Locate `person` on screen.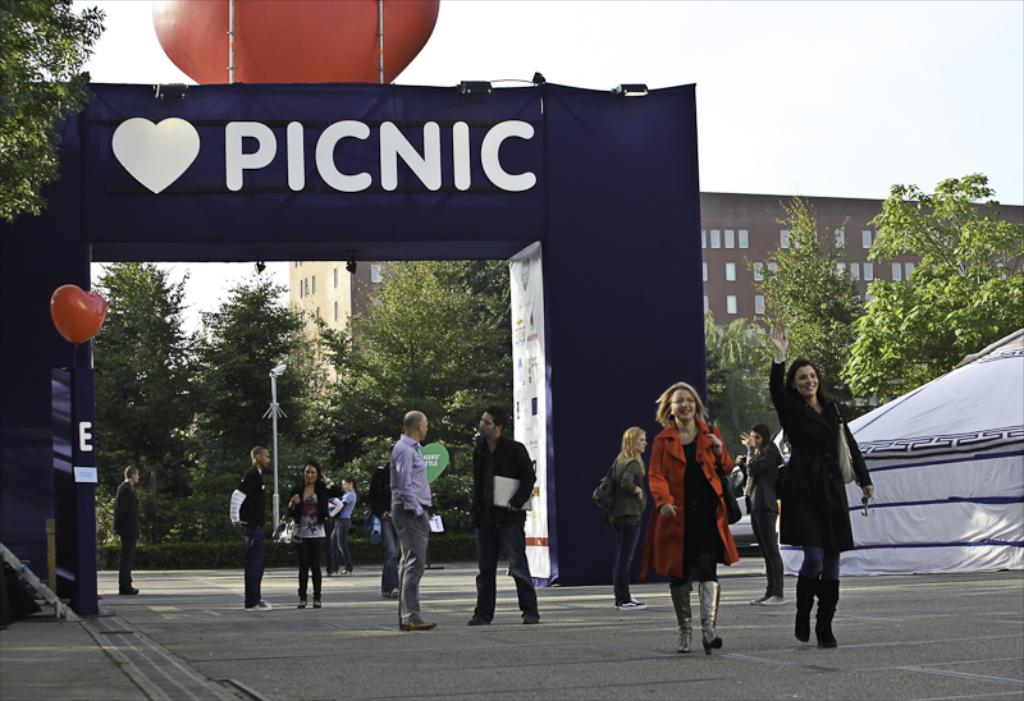
On screen at x1=468, y1=403, x2=541, y2=629.
